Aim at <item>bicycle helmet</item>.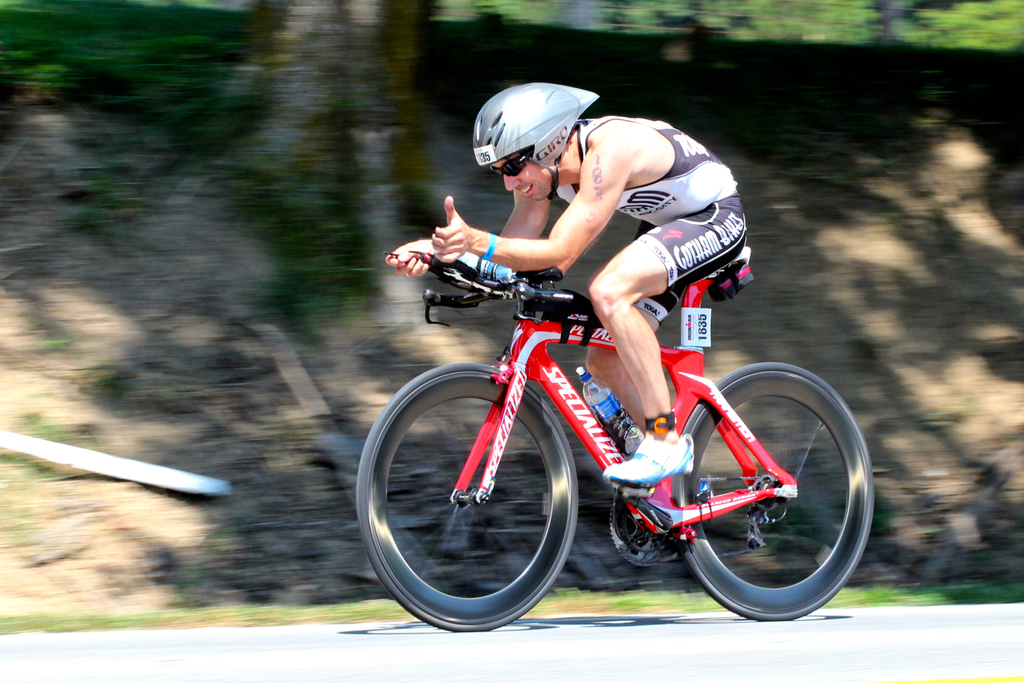
Aimed at 471, 83, 595, 197.
